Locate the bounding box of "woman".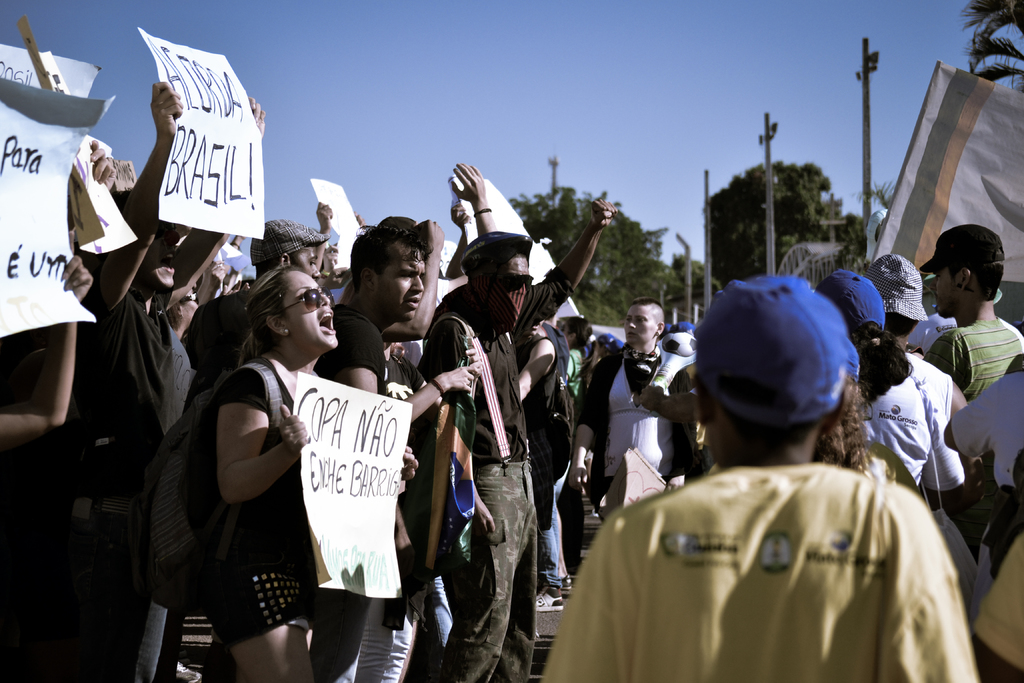
Bounding box: bbox=(813, 267, 973, 519).
